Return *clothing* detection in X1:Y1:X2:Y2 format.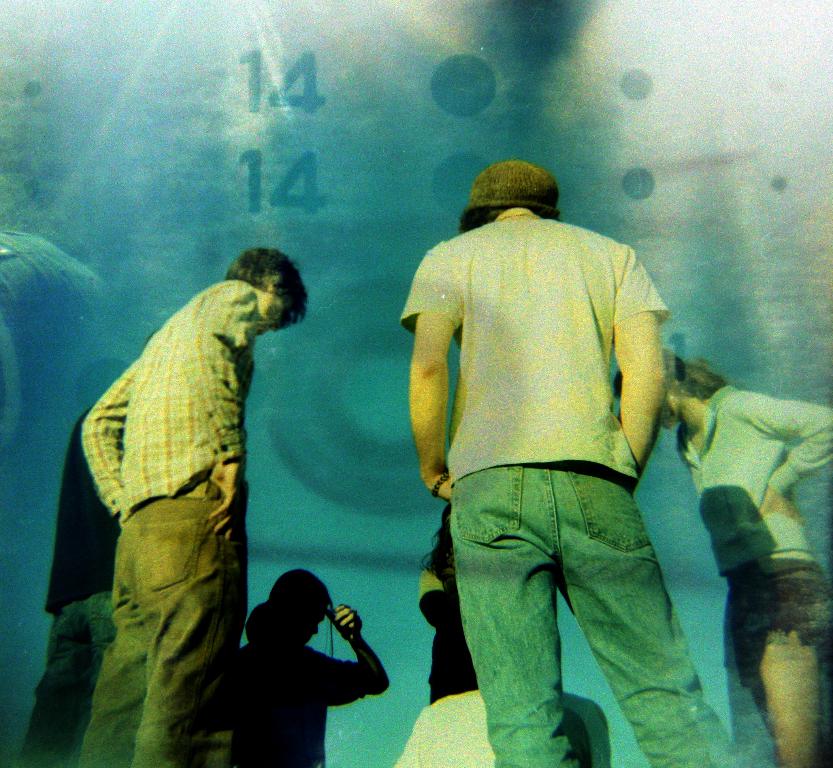
77:280:251:767.
